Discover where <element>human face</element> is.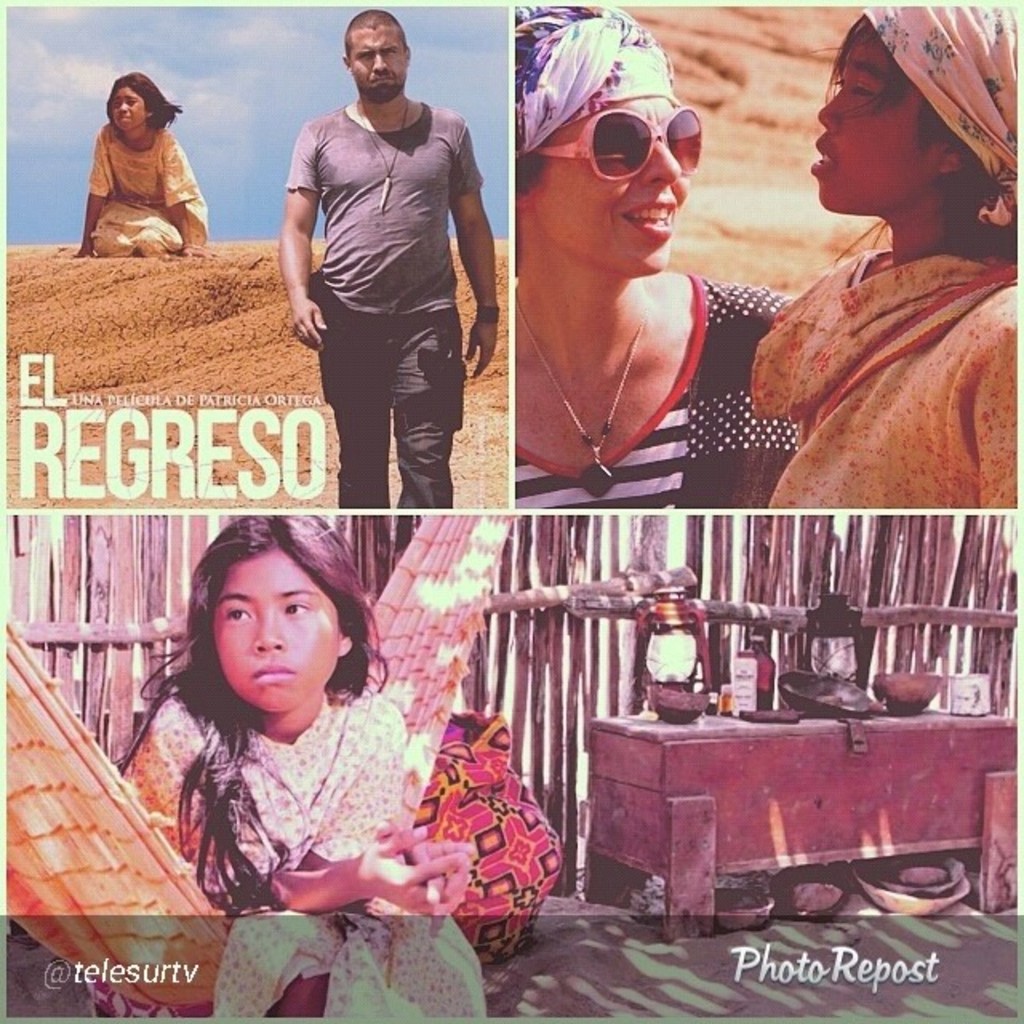
Discovered at 110/85/147/131.
